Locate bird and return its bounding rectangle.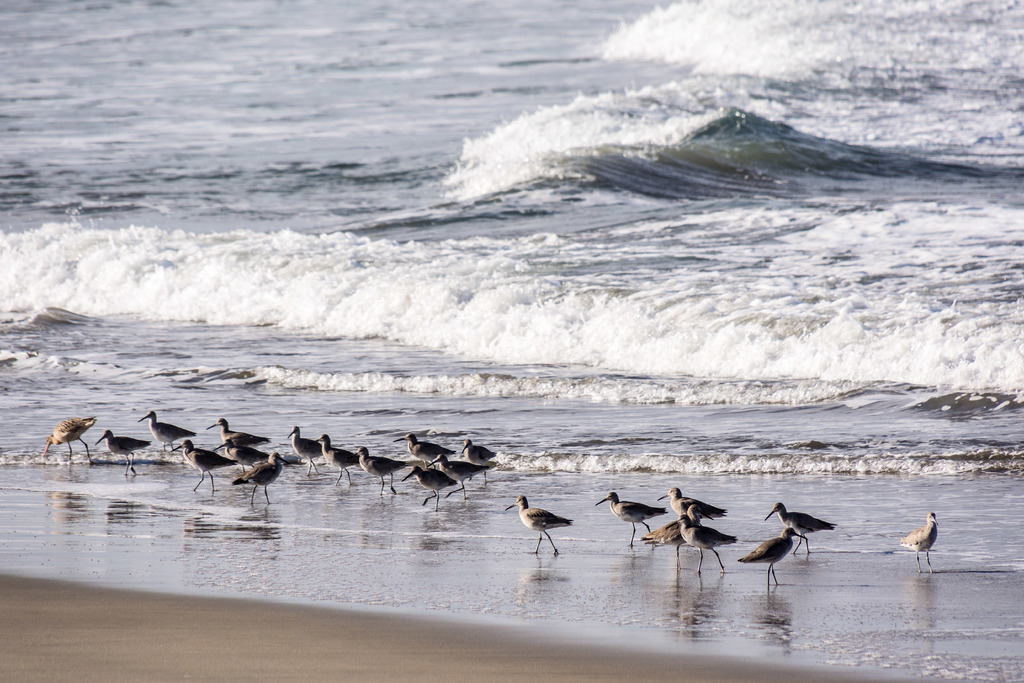
region(762, 500, 845, 557).
